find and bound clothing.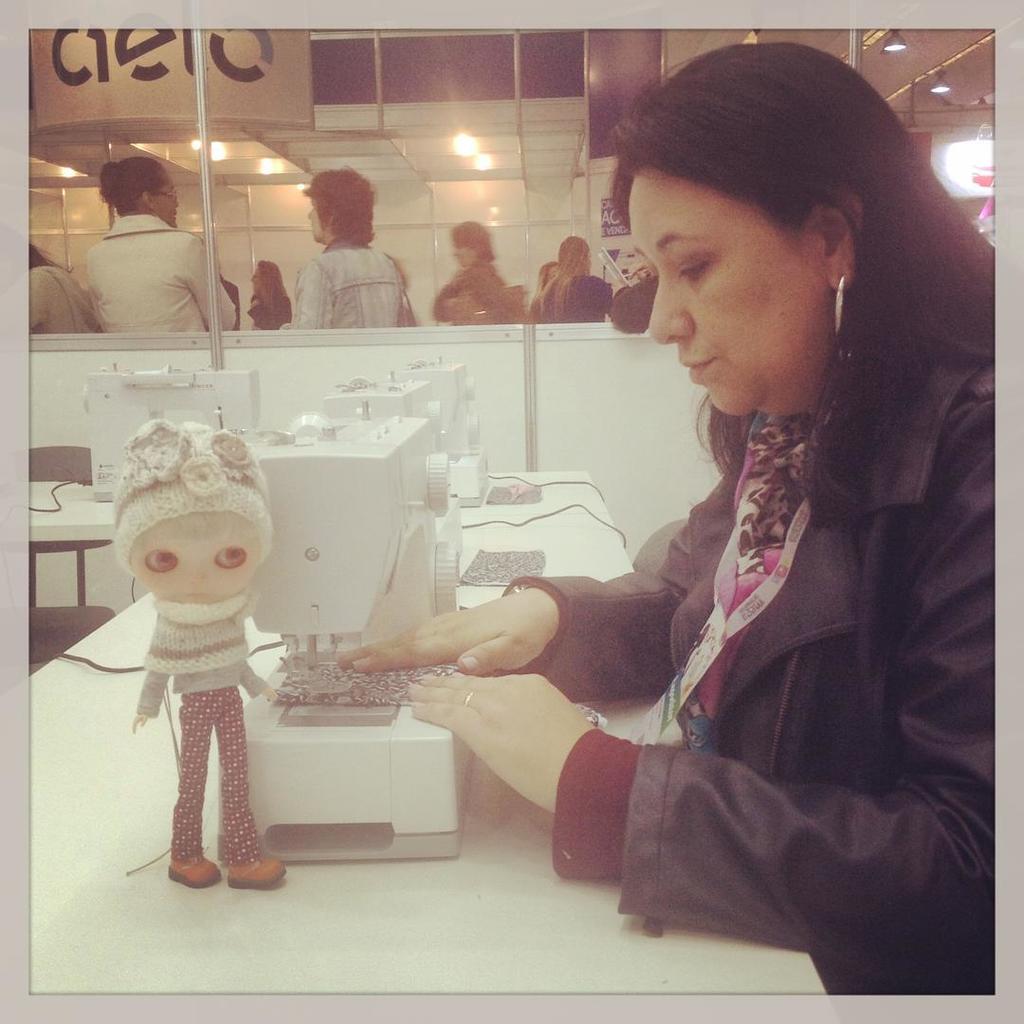
Bound: l=290, t=243, r=402, b=329.
